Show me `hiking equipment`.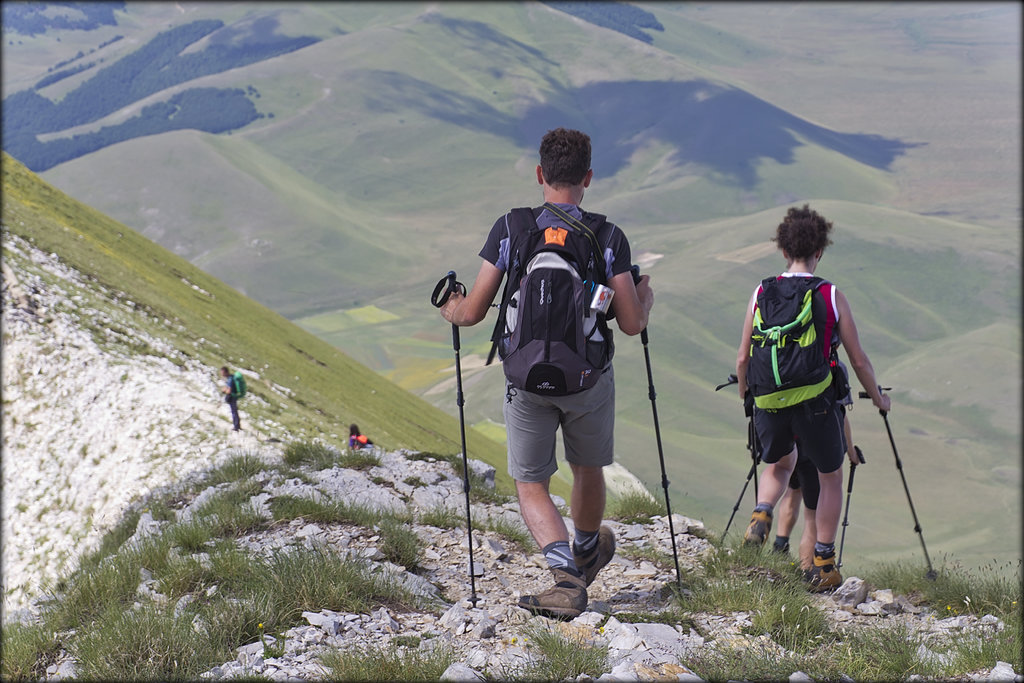
`hiking equipment` is here: BBox(223, 372, 248, 403).
